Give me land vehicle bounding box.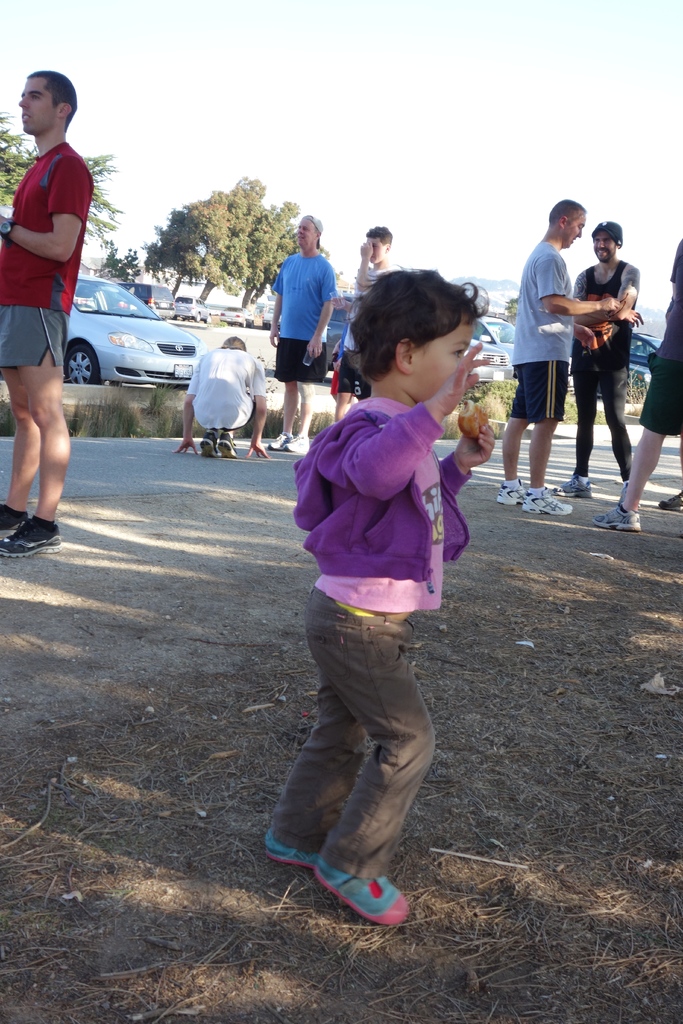
BBox(630, 330, 659, 371).
